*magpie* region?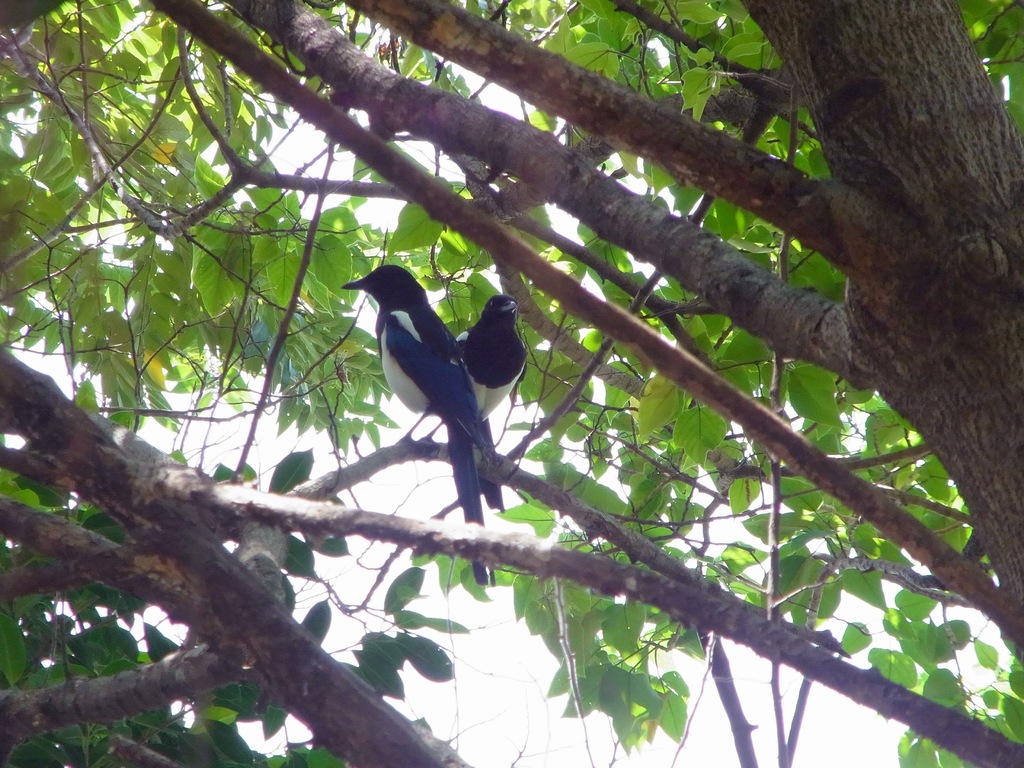
box=[460, 291, 530, 419]
